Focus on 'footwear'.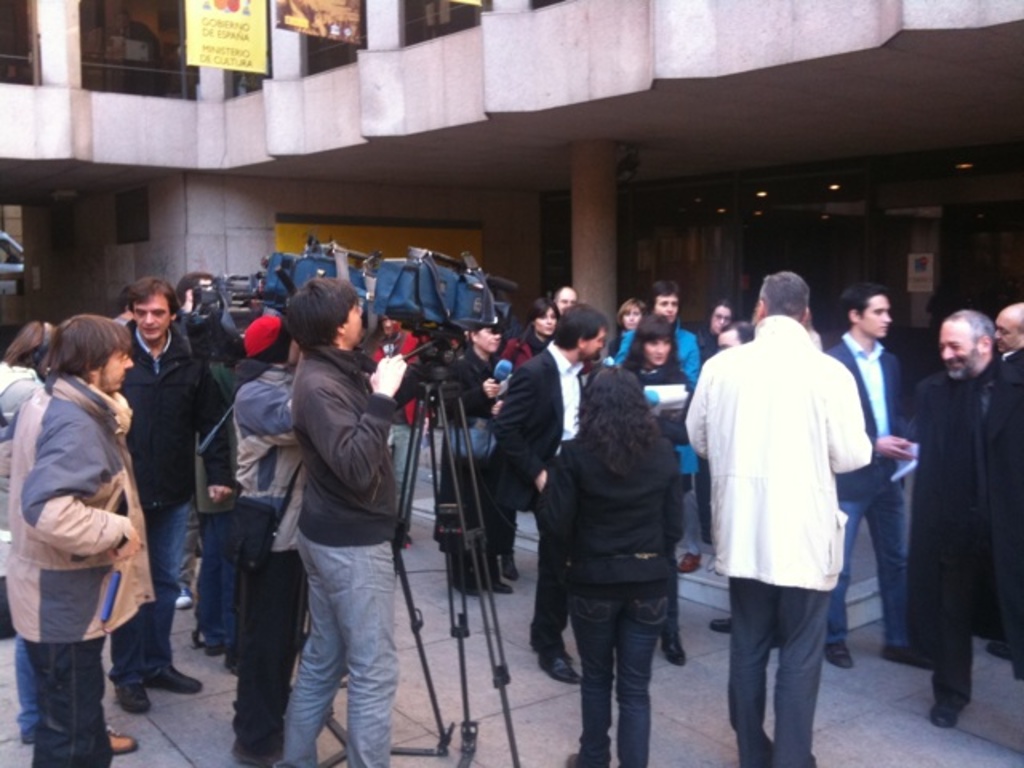
Focused at [830, 642, 862, 672].
